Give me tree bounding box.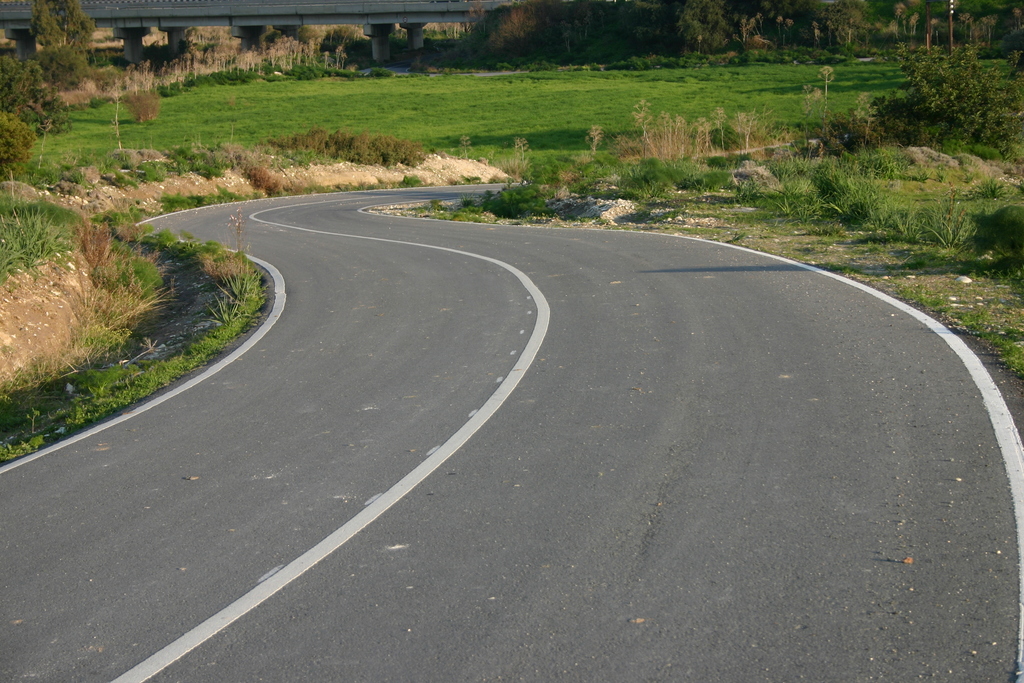
<bbox>851, 33, 1009, 134</bbox>.
